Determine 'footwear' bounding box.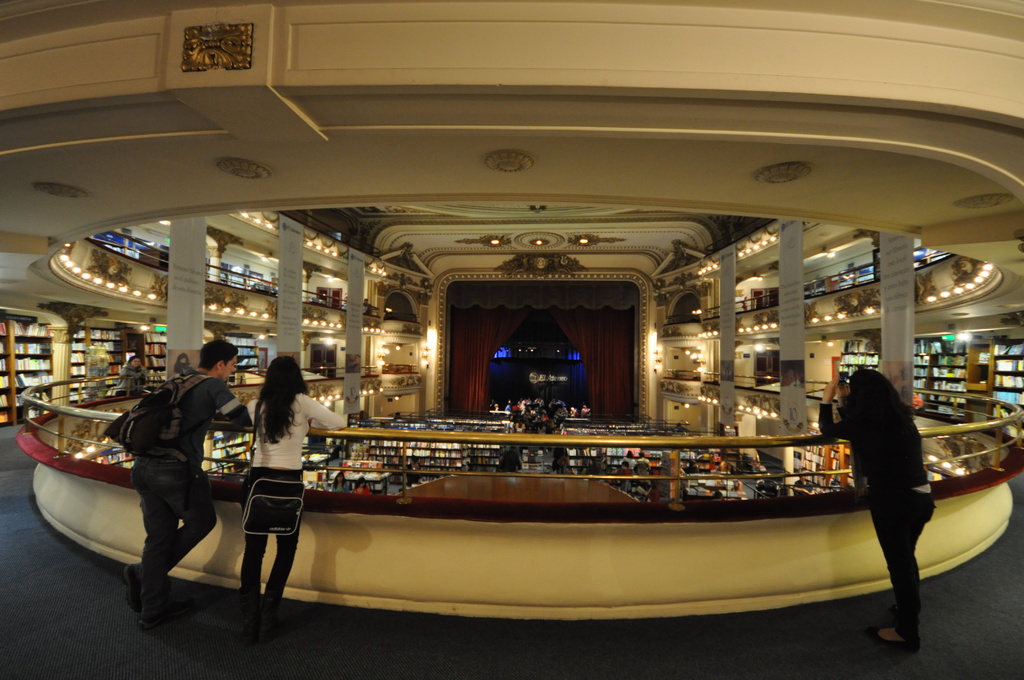
Determined: [x1=122, y1=565, x2=137, y2=609].
